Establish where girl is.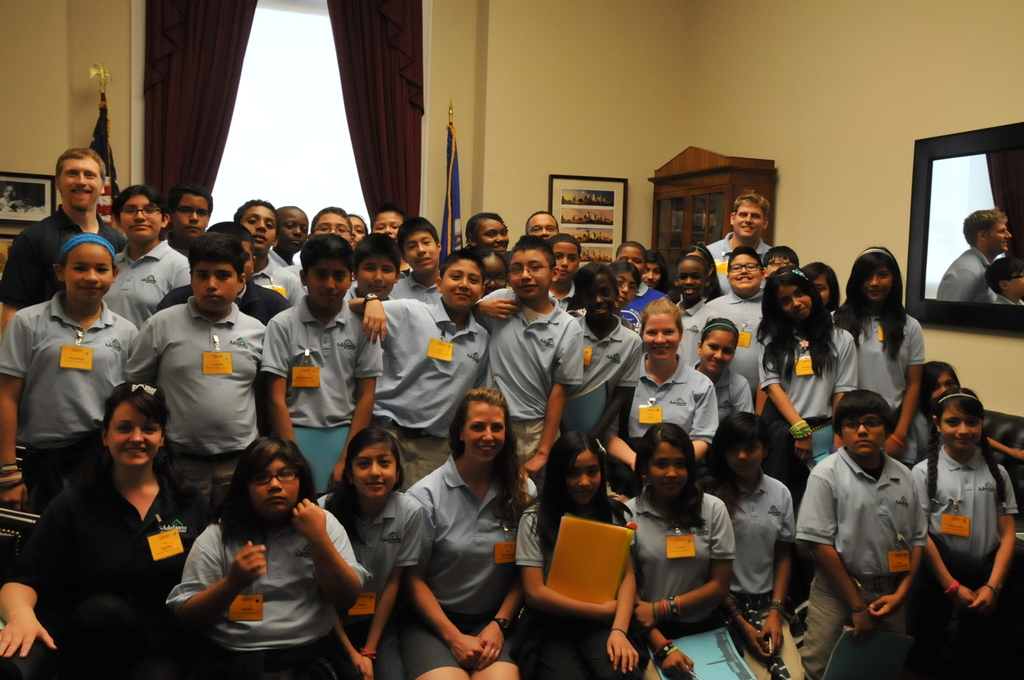
Established at pyautogui.locateOnScreen(804, 263, 844, 323).
